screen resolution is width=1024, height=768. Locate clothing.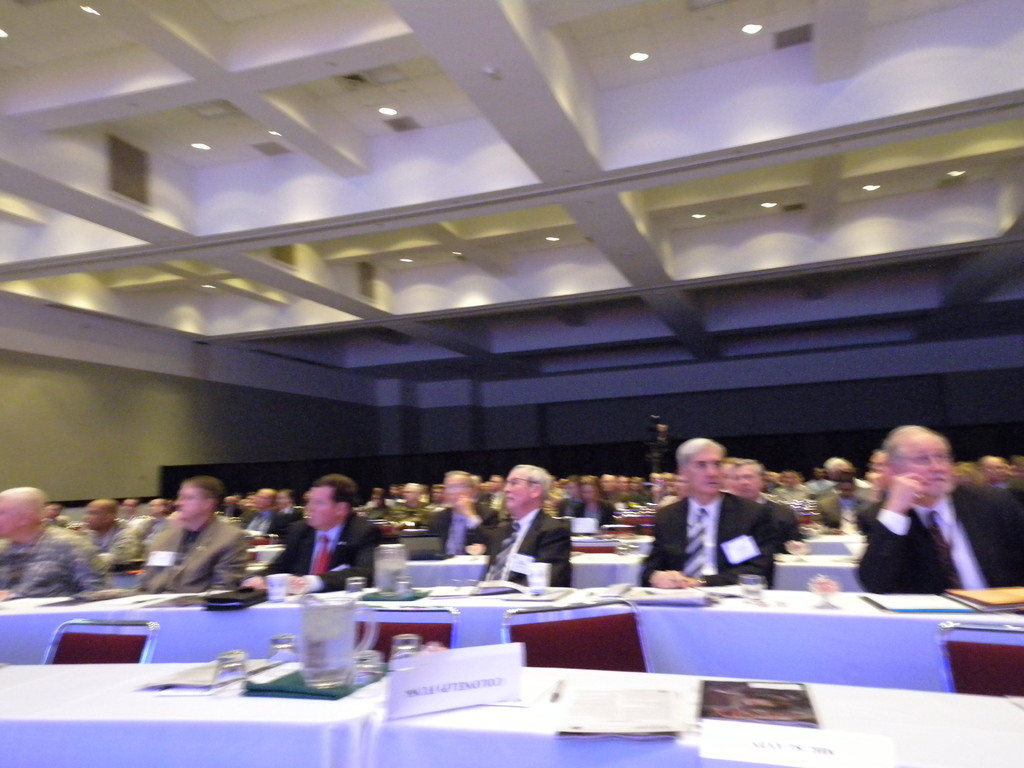
x1=851 y1=479 x2=1023 y2=596.
